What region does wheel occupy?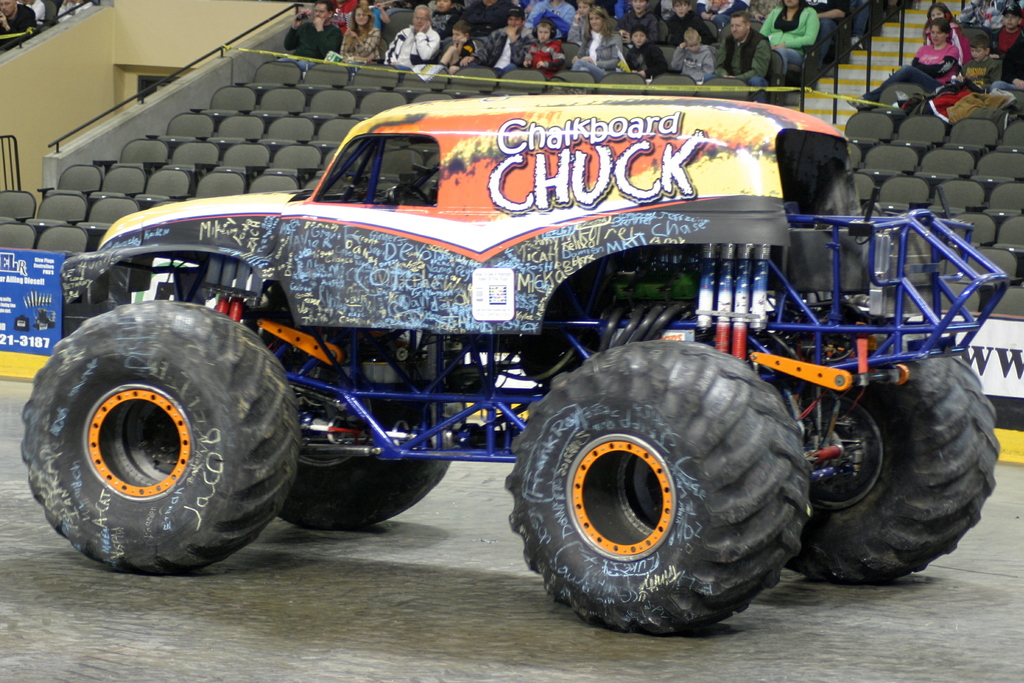
(778, 311, 1003, 595).
